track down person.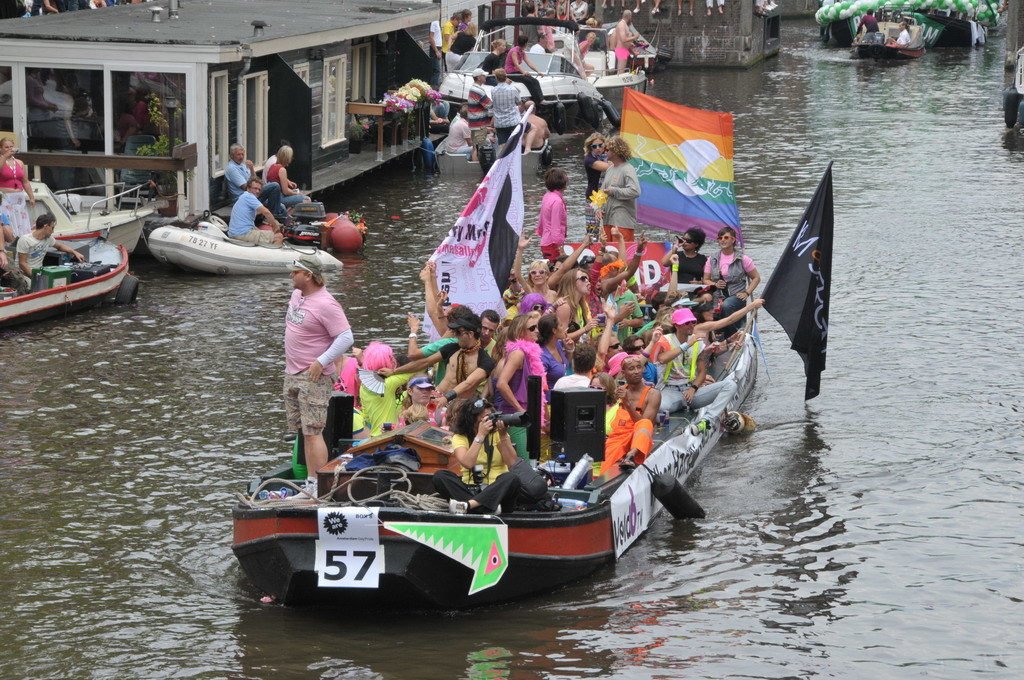
Tracked to (858,10,877,46).
